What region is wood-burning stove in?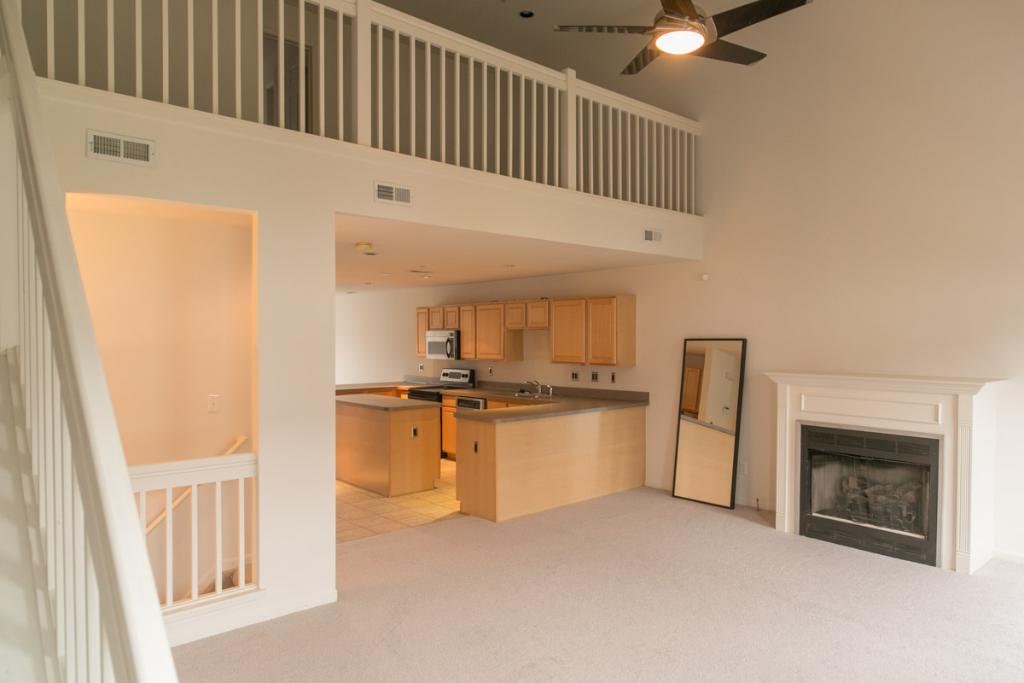
box(800, 424, 940, 563).
